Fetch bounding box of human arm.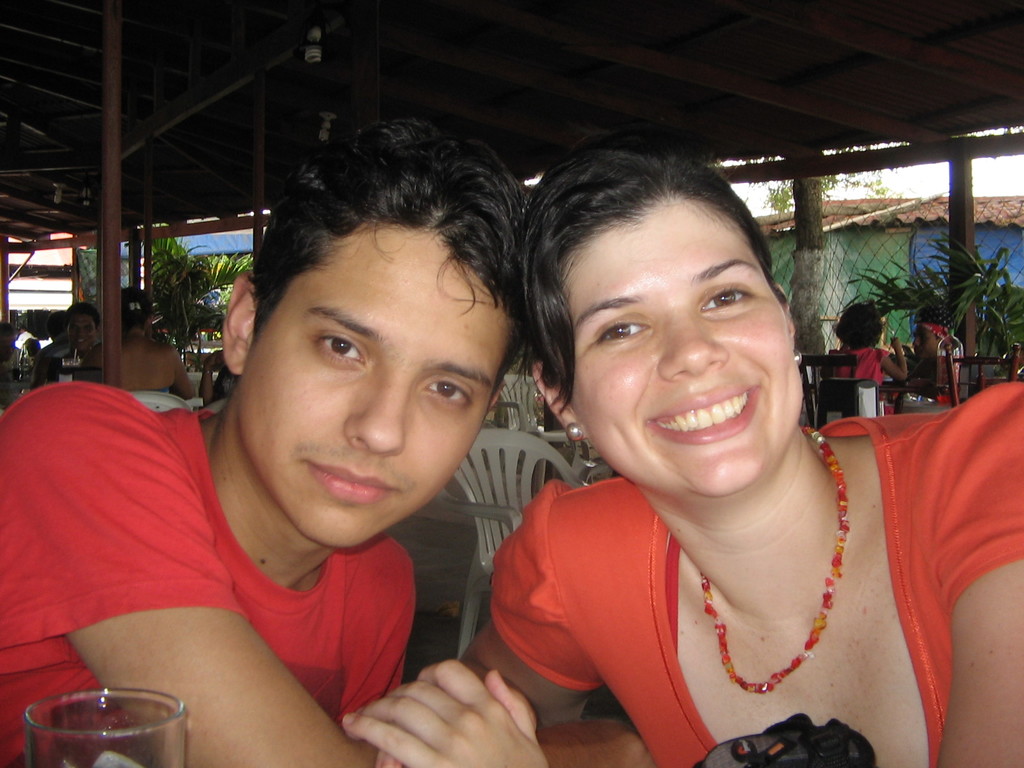
Bbox: bbox(0, 398, 383, 767).
